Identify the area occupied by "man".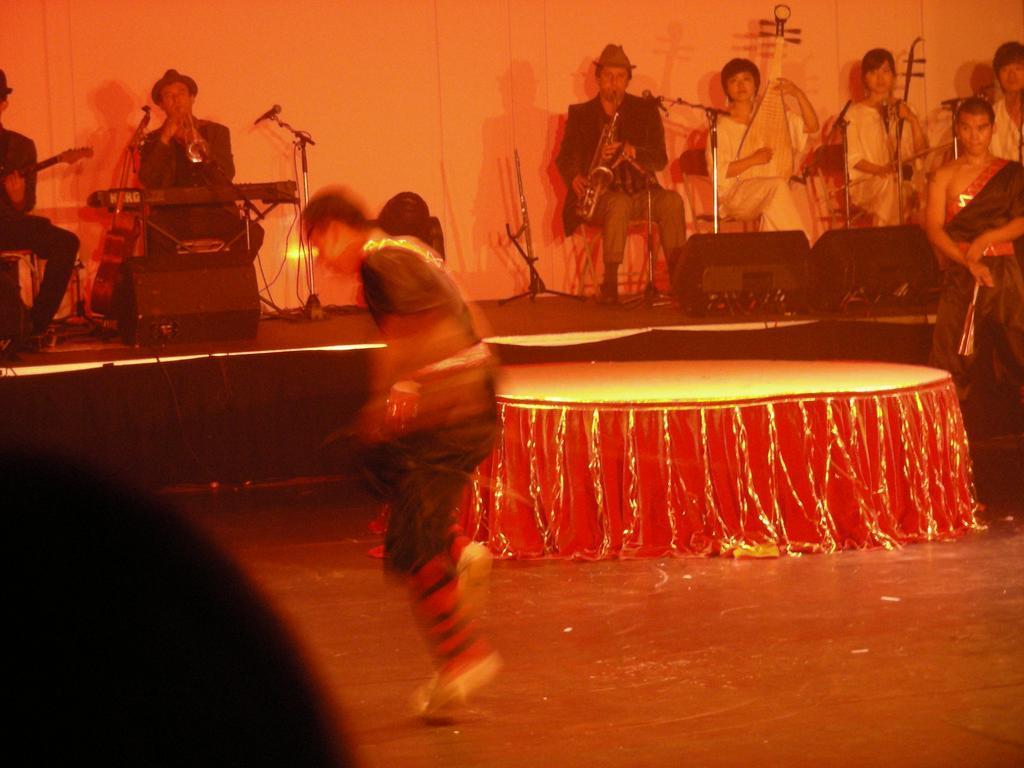
Area: 0:66:82:343.
